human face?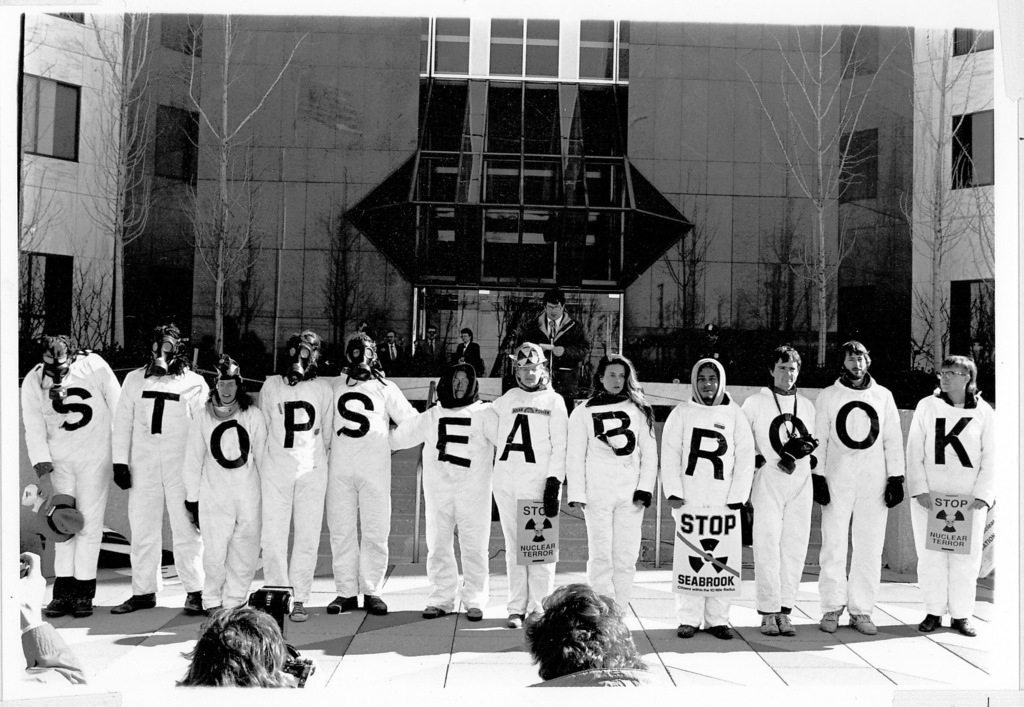
[844,352,868,380]
